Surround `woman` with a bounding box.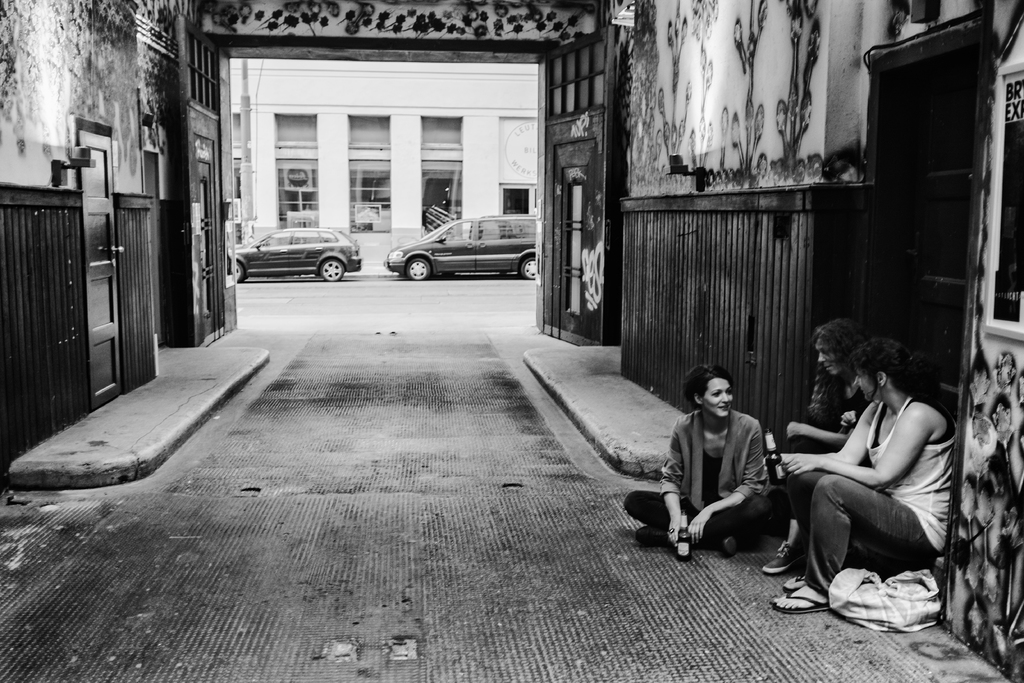
detection(758, 339, 959, 625).
